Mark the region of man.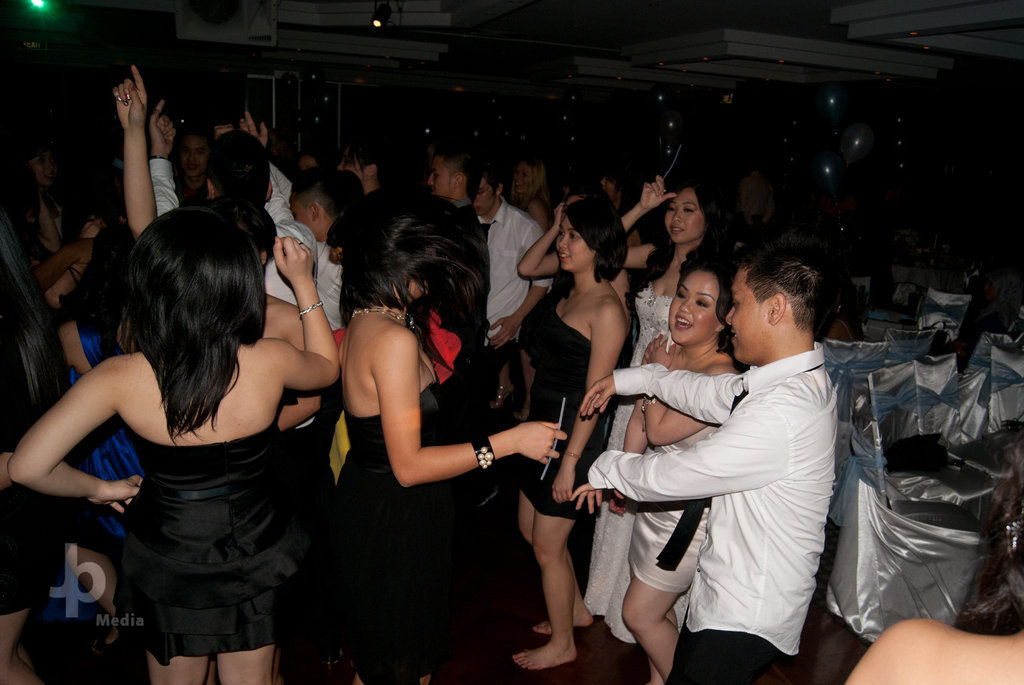
Region: crop(473, 164, 556, 408).
